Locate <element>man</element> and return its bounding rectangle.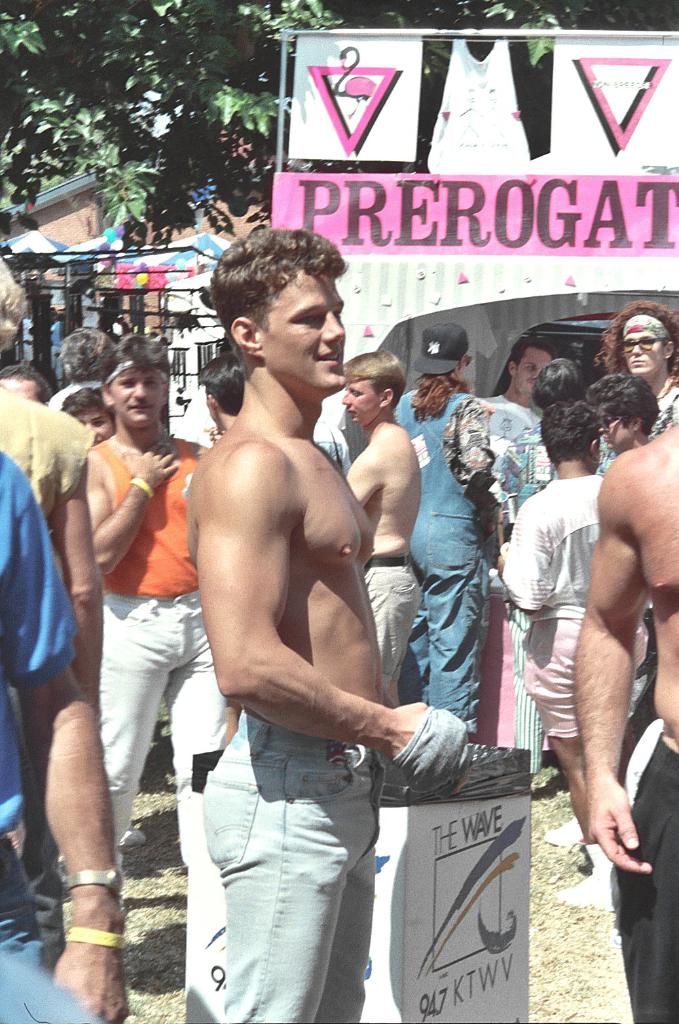
164,215,449,1023.
